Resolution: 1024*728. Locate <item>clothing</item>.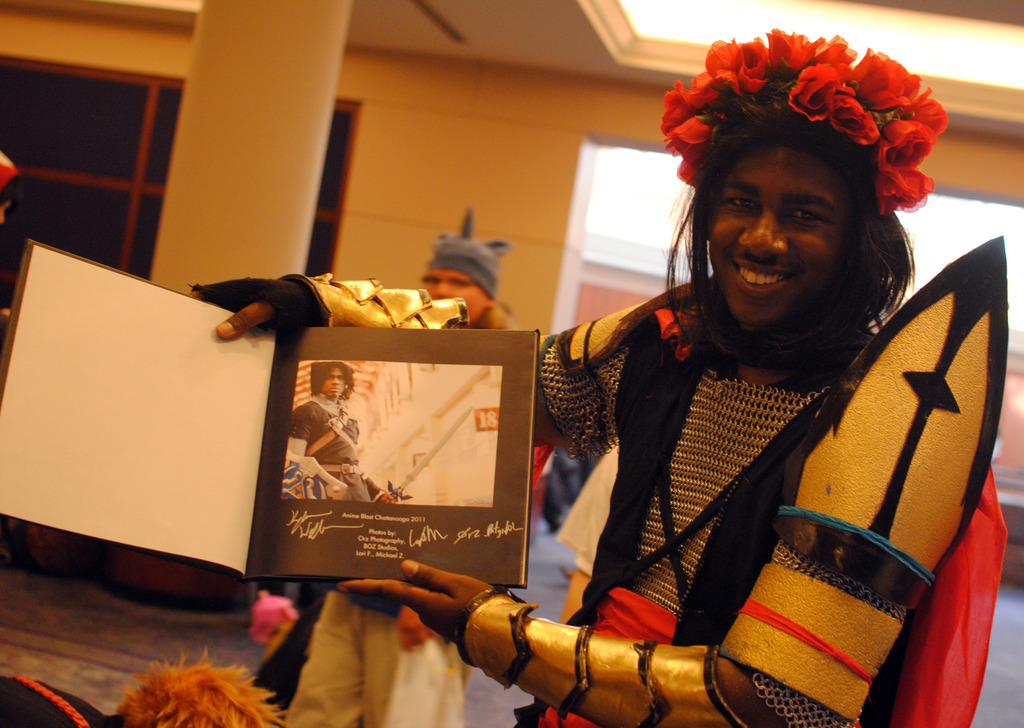
(188,279,1009,727).
